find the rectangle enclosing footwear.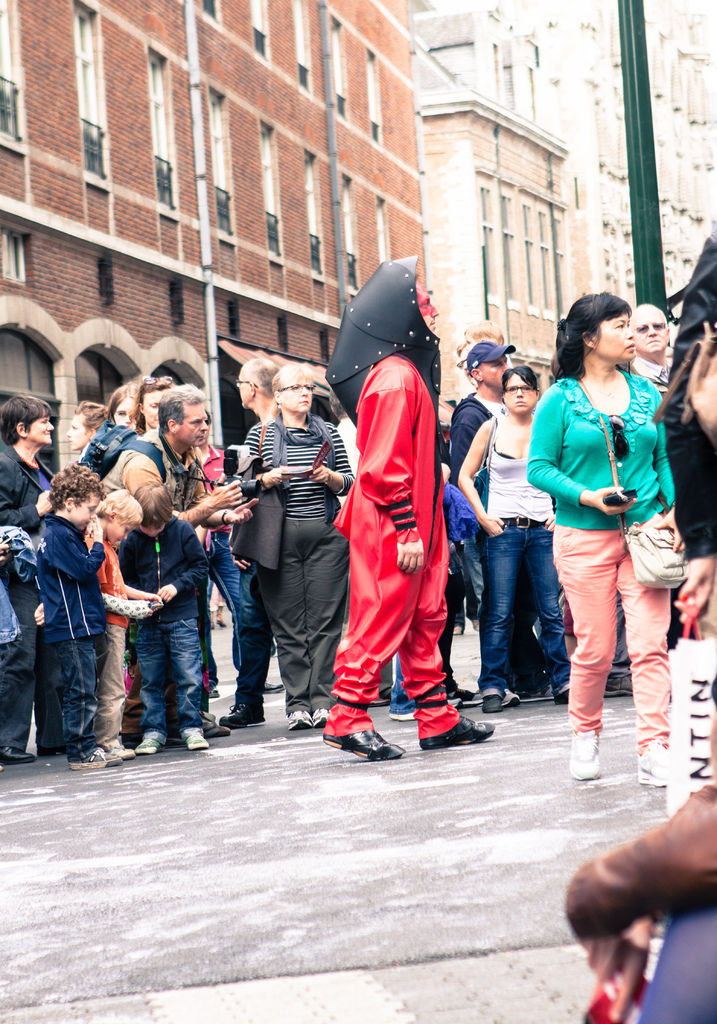
(left=216, top=702, right=280, bottom=725).
